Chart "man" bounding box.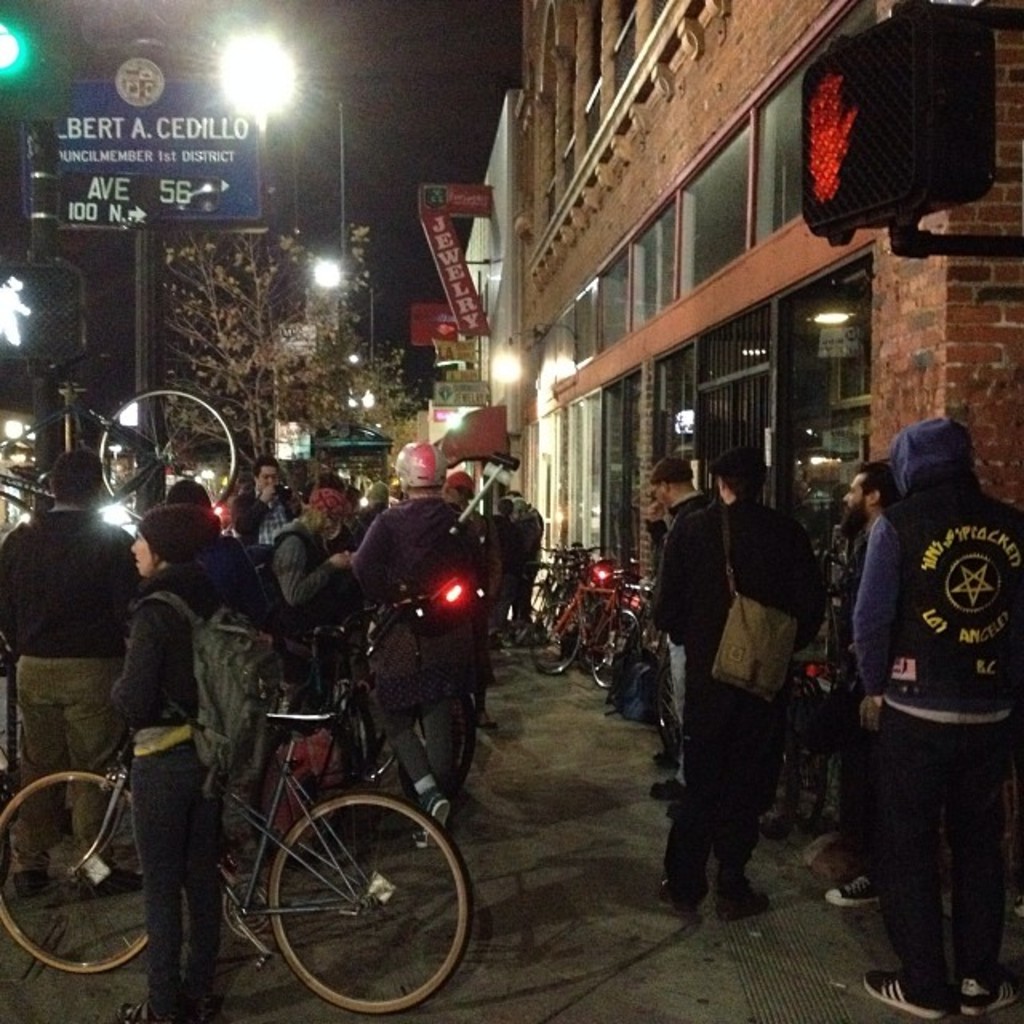
Charted: 822, 459, 901, 906.
